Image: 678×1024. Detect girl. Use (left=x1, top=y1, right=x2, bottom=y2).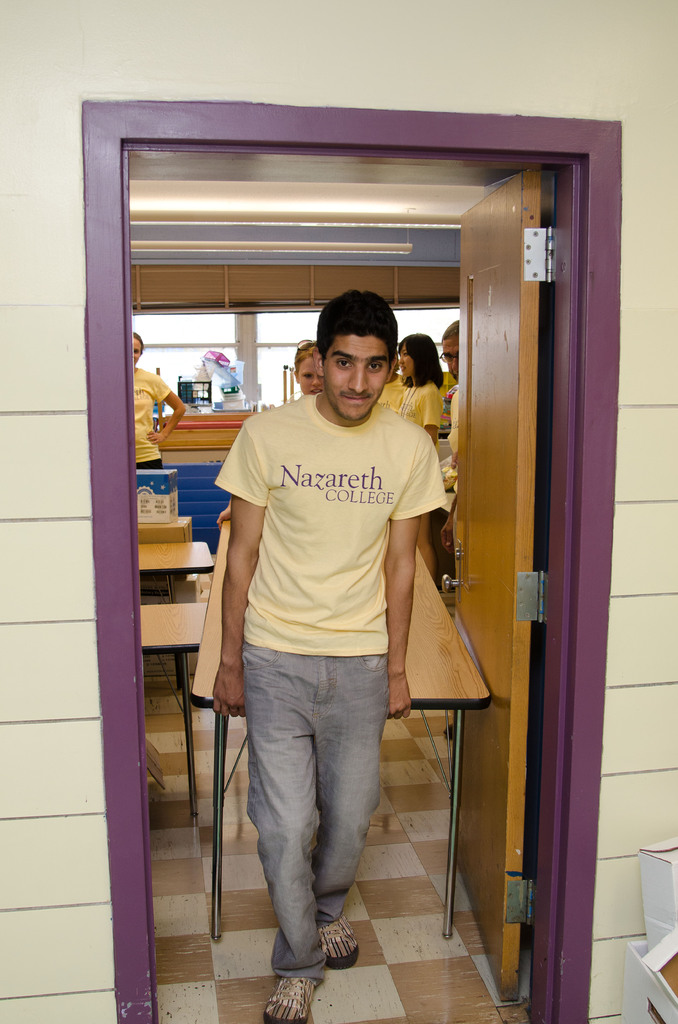
(left=394, top=333, right=445, bottom=442).
